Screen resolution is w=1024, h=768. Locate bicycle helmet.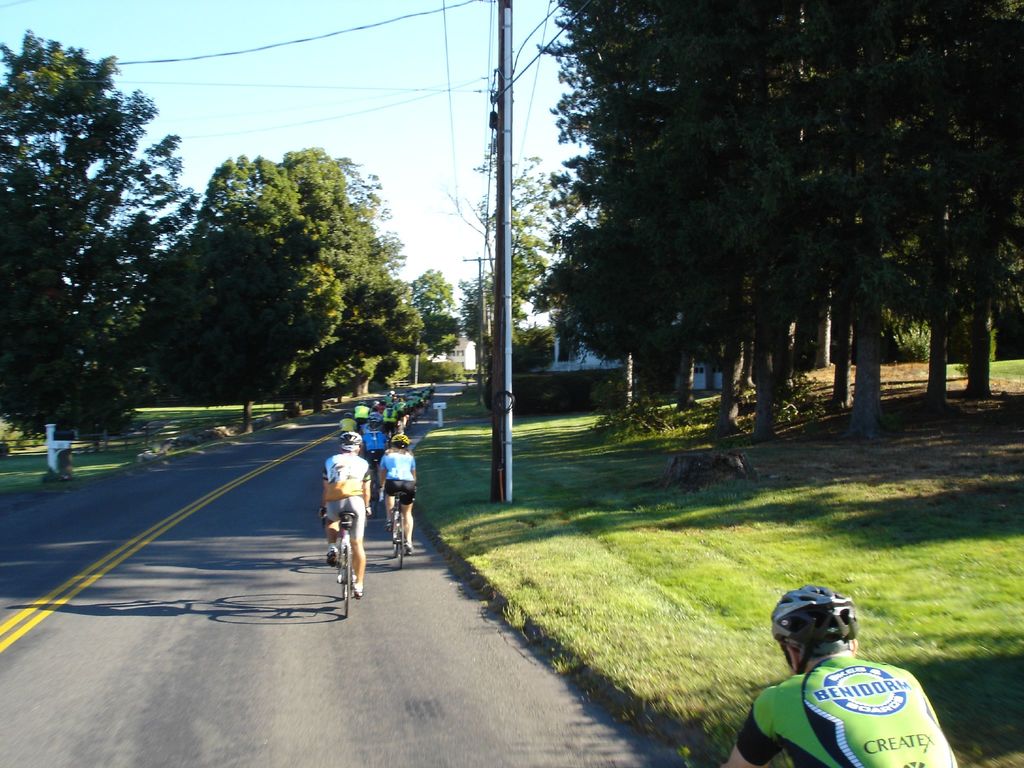
x1=335, y1=429, x2=362, y2=444.
